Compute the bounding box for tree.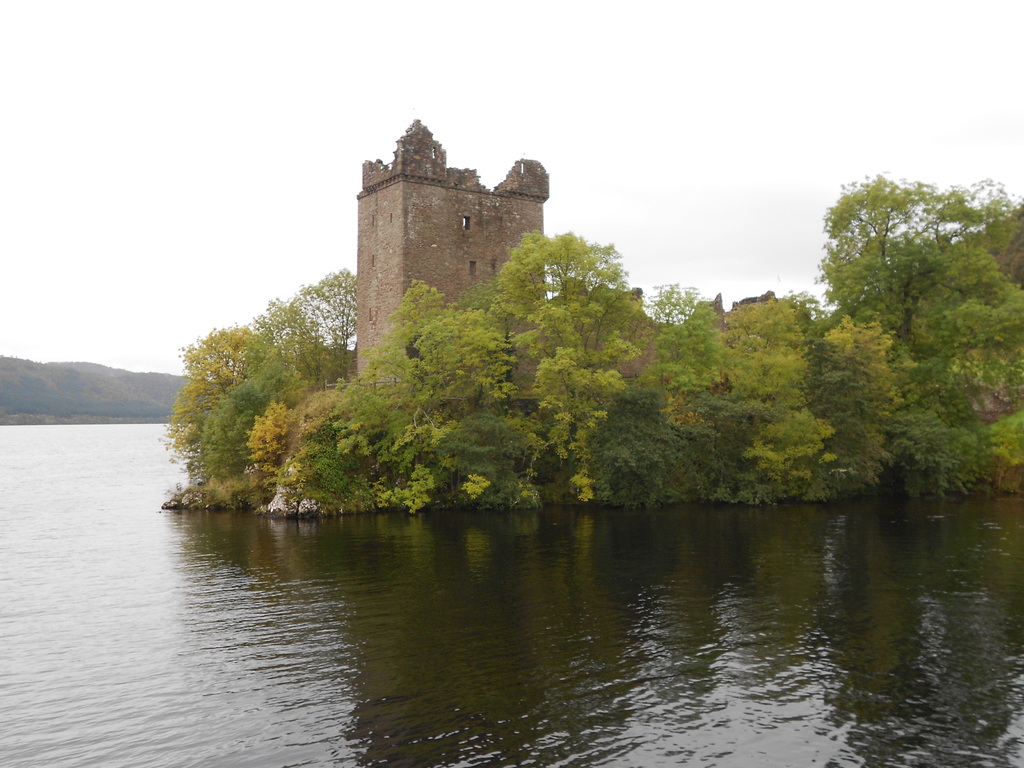
<box>636,280,700,321</box>.
